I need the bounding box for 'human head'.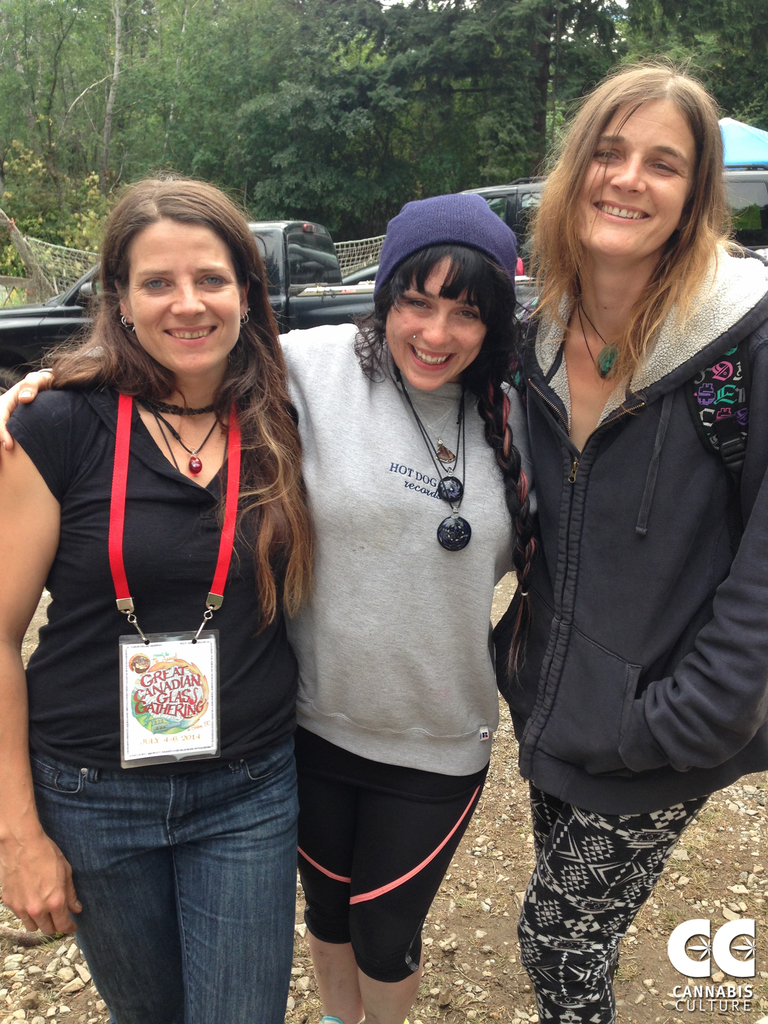
Here it is: <region>556, 61, 716, 259</region>.
